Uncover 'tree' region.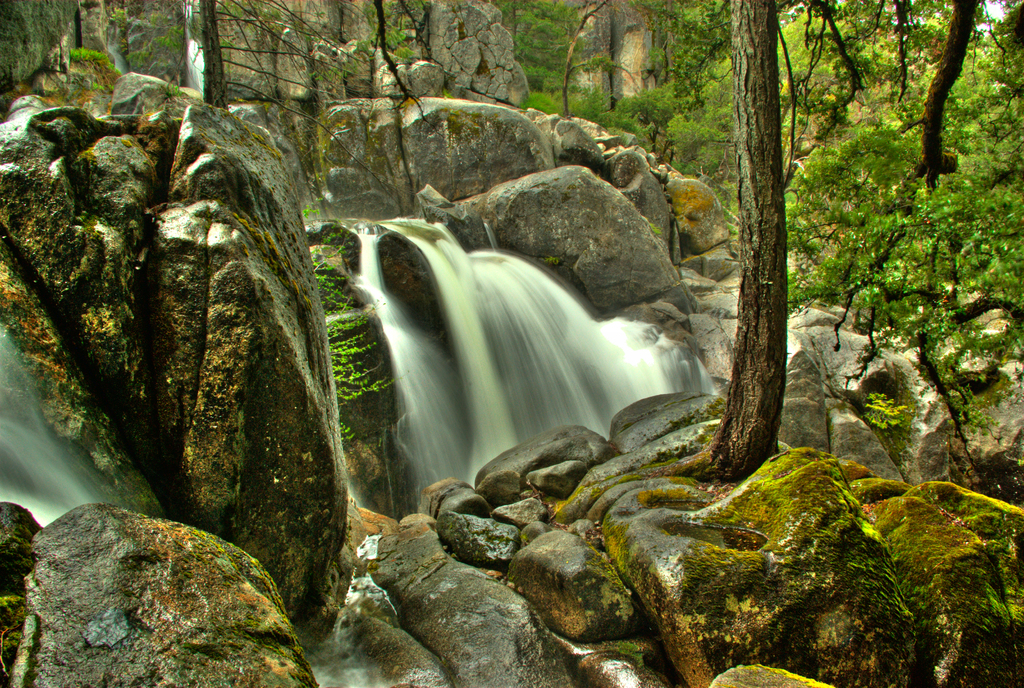
Uncovered: bbox=(639, 0, 730, 115).
